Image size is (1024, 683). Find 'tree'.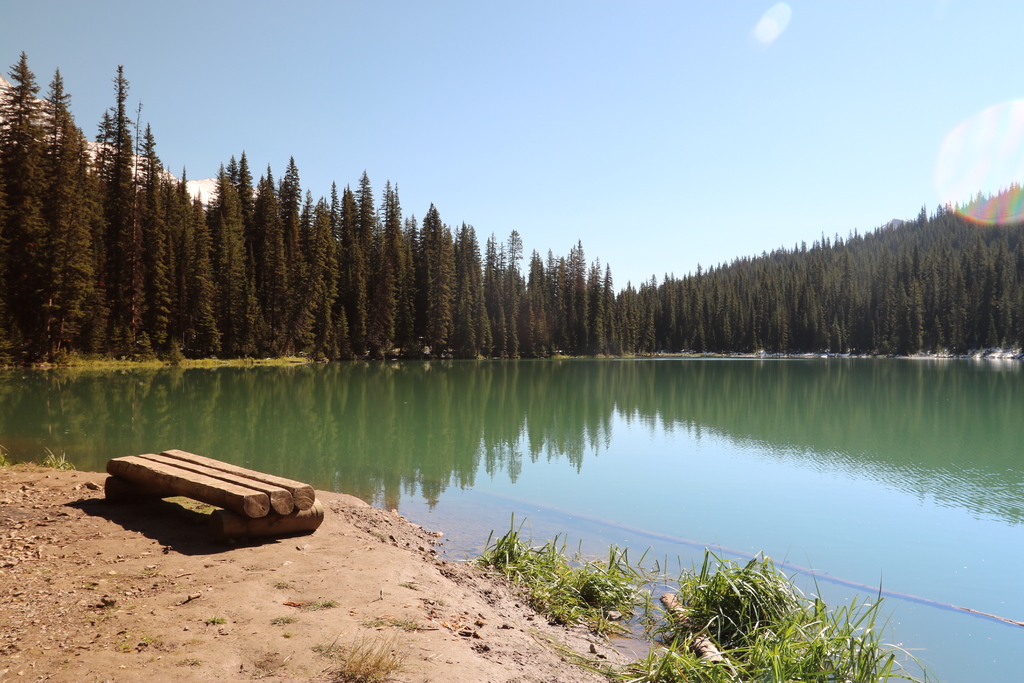
region(436, 219, 479, 360).
